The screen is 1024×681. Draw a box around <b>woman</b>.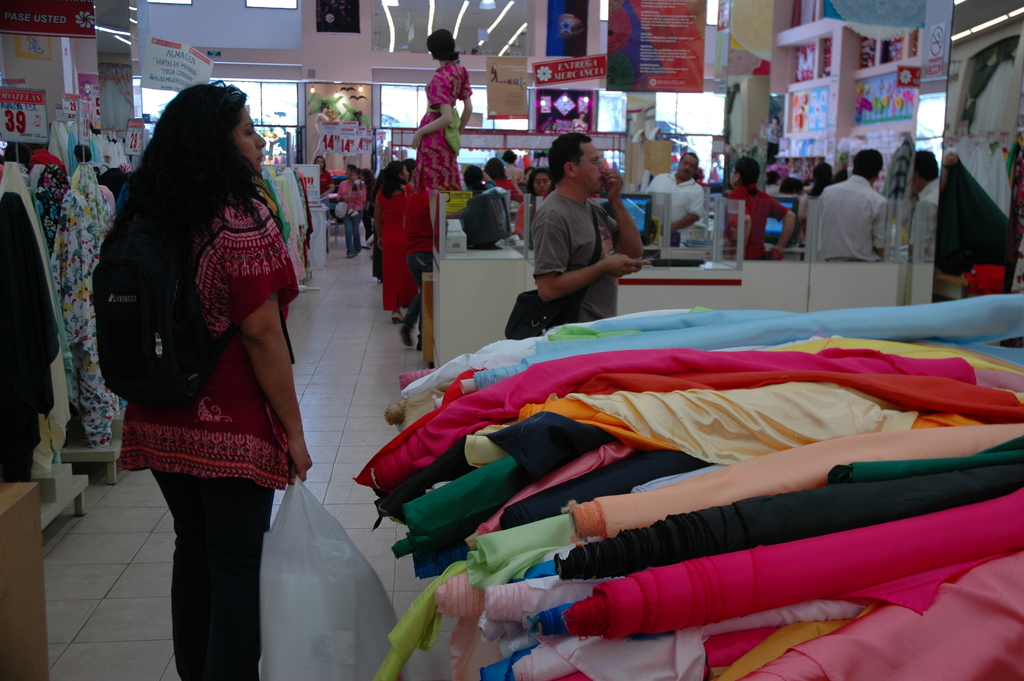
bbox(375, 161, 412, 320).
